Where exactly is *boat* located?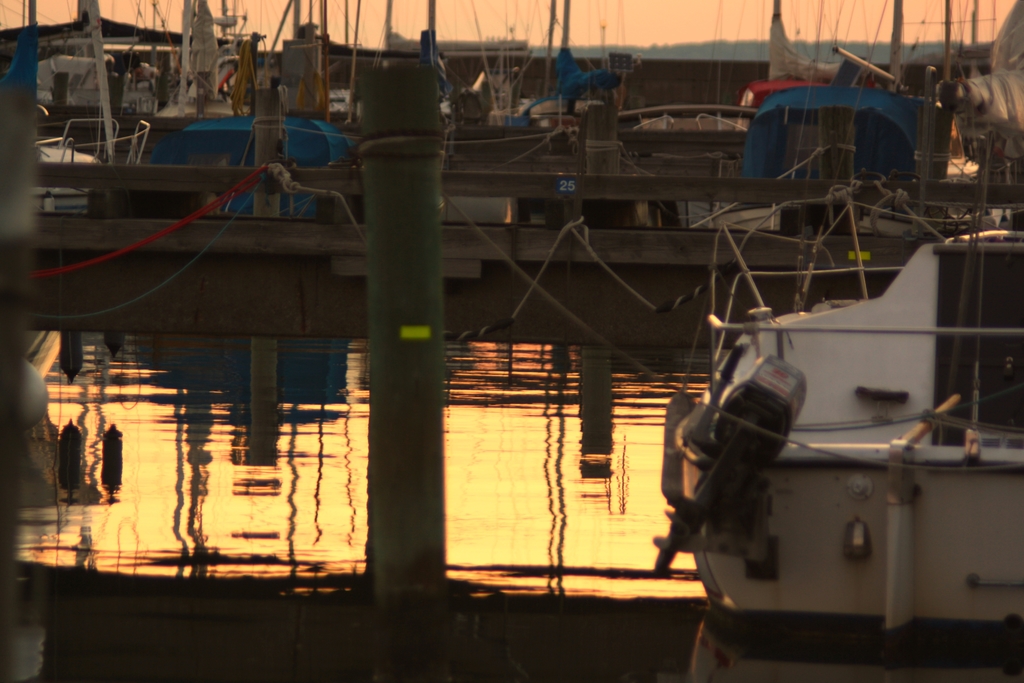
Its bounding box is 654,233,1009,651.
